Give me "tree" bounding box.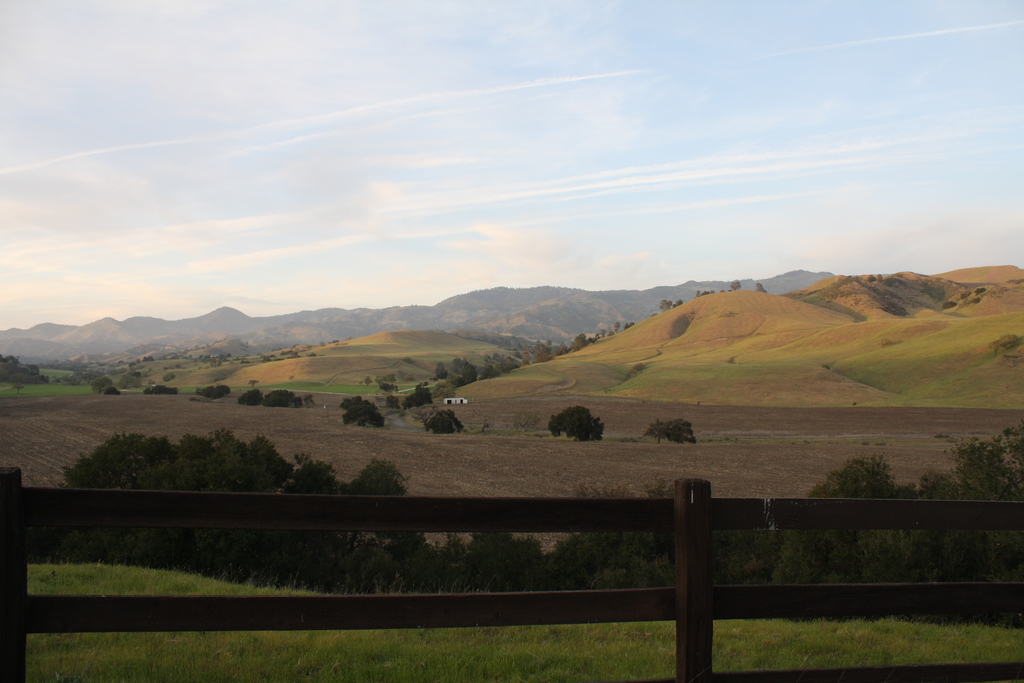
<bbox>754, 281, 766, 296</bbox>.
